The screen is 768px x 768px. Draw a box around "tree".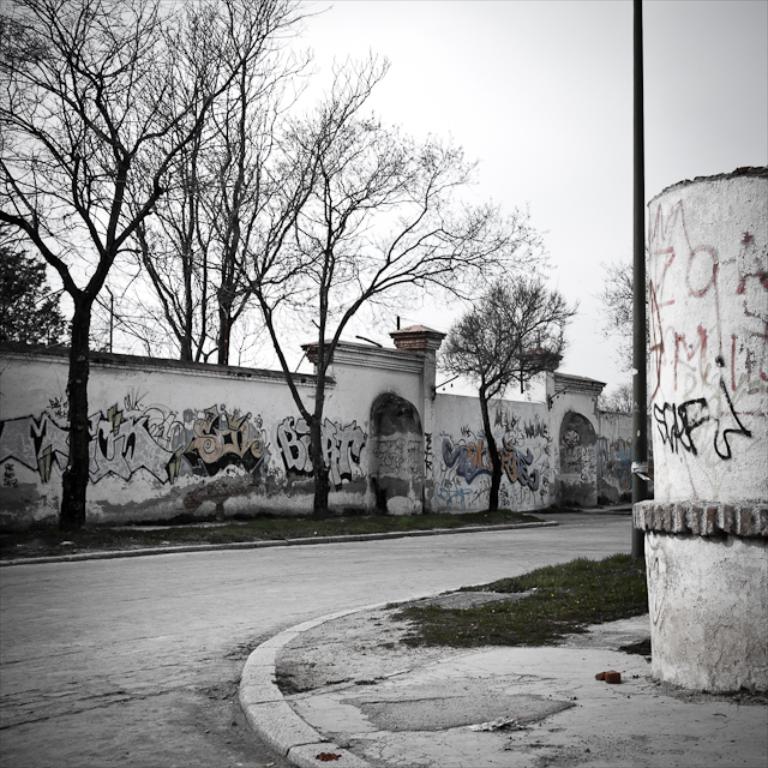
box(593, 382, 635, 410).
